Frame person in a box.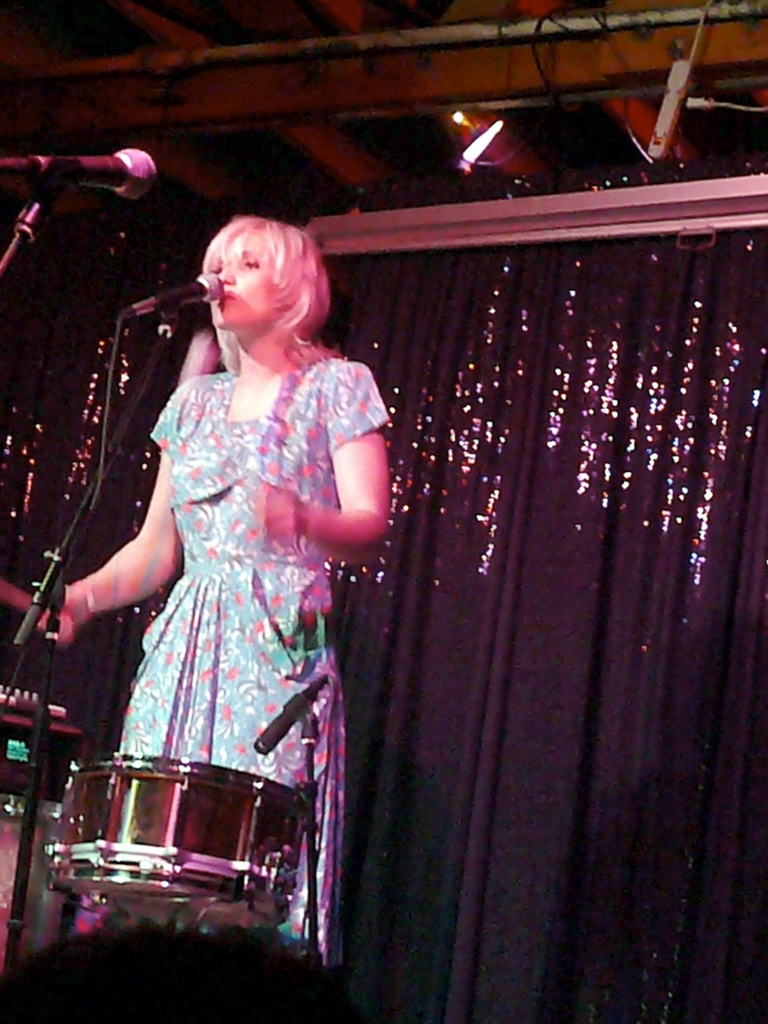
box=[68, 164, 382, 920].
